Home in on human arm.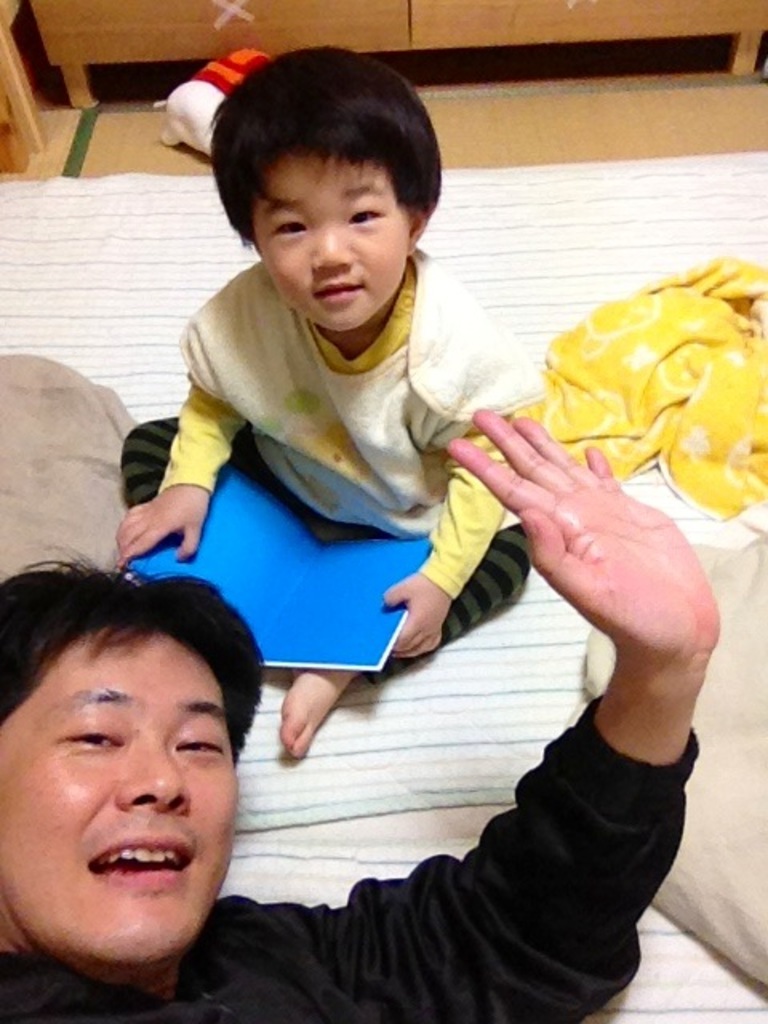
Homed in at select_region(213, 411, 723, 1022).
